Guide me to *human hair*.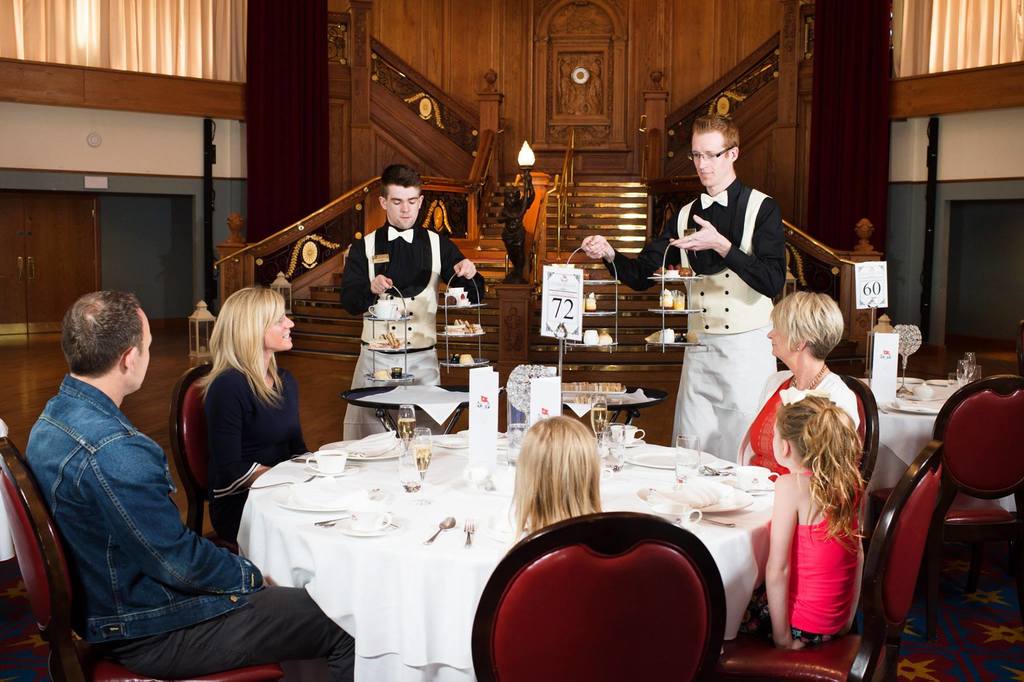
Guidance: 513:415:612:556.
